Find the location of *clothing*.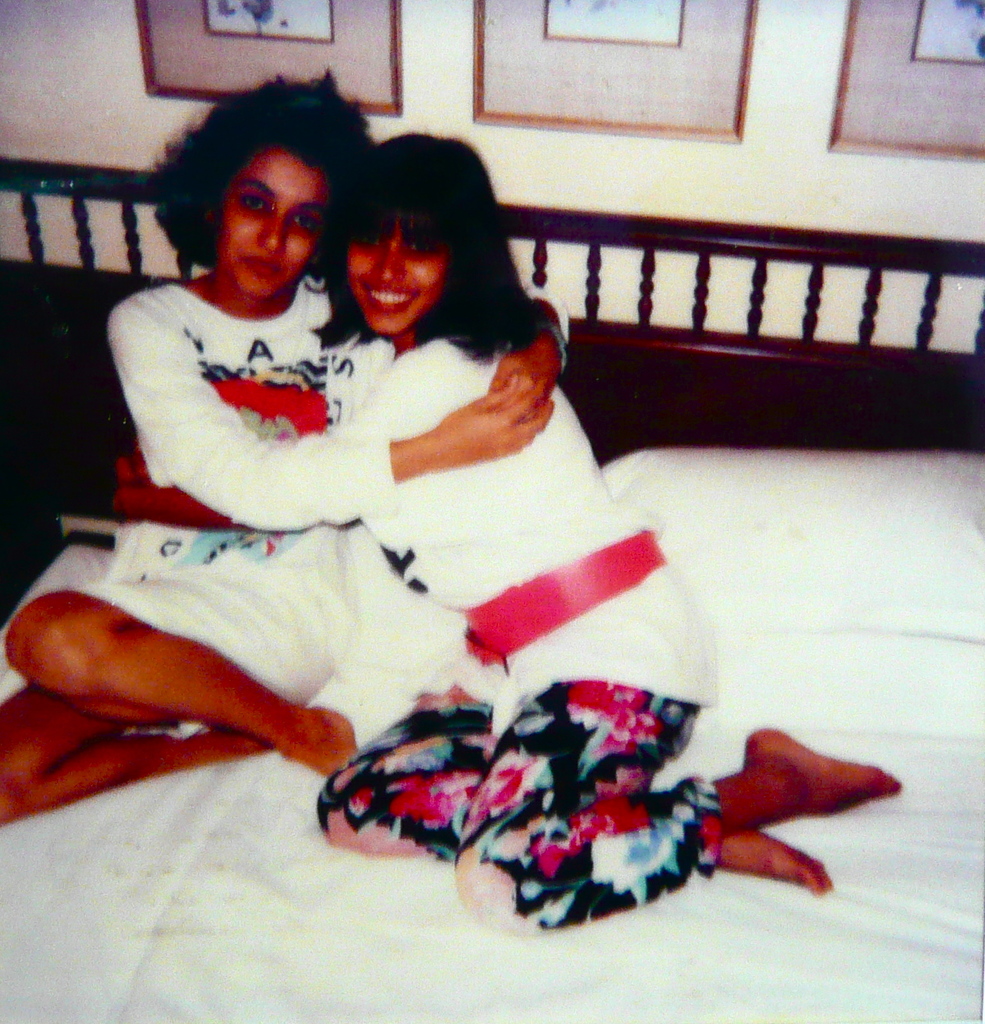
Location: bbox=(322, 334, 735, 911).
